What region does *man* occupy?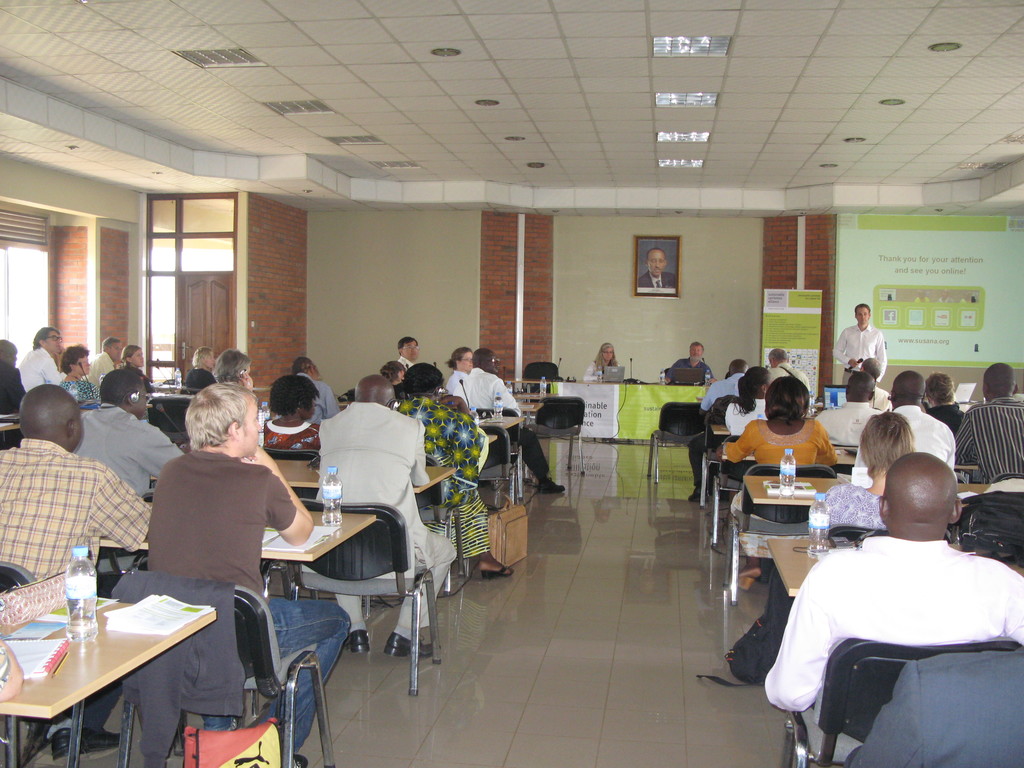
144, 379, 351, 767.
